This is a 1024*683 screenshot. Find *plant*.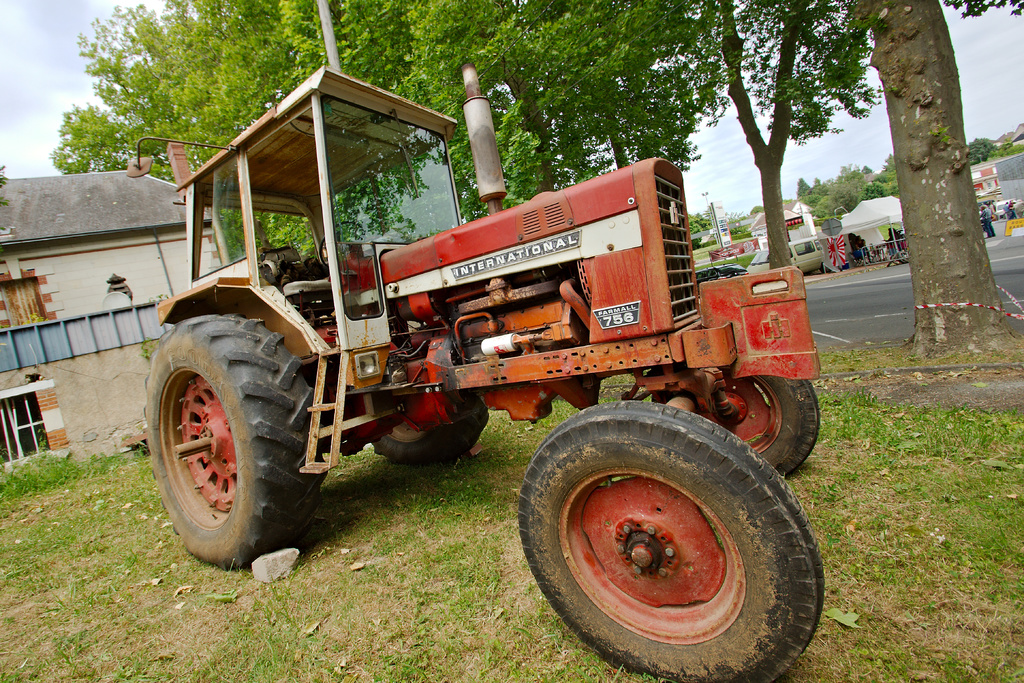
Bounding box: (left=90, top=447, right=136, bottom=475).
